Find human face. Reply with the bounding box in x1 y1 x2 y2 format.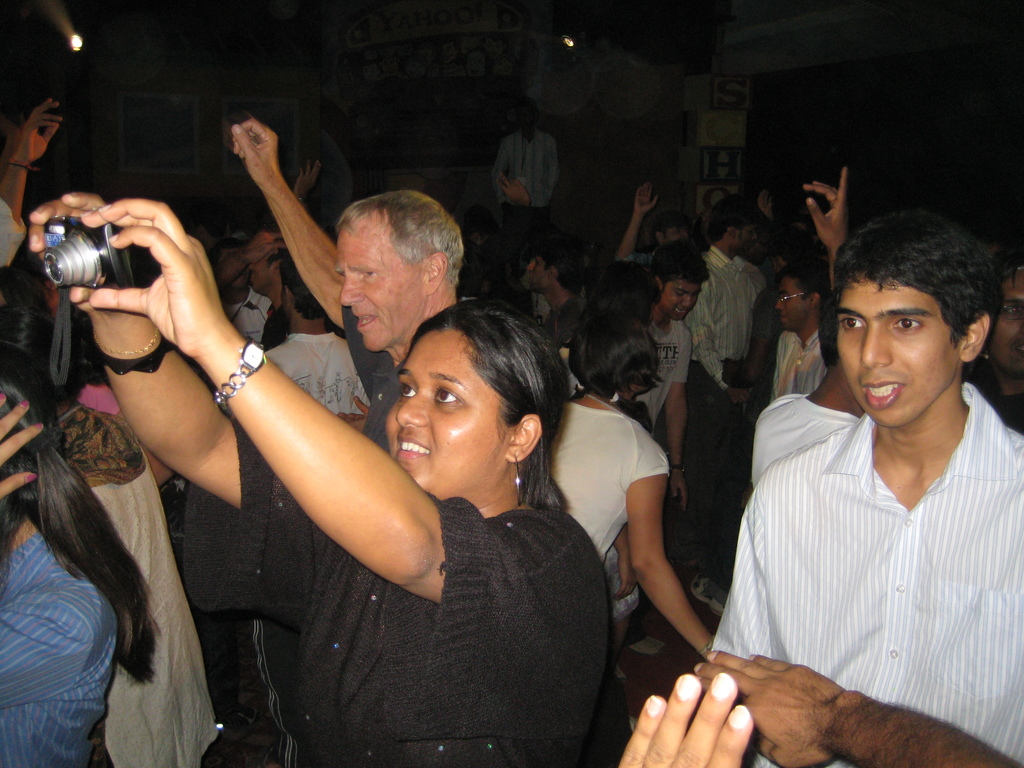
250 257 275 292.
